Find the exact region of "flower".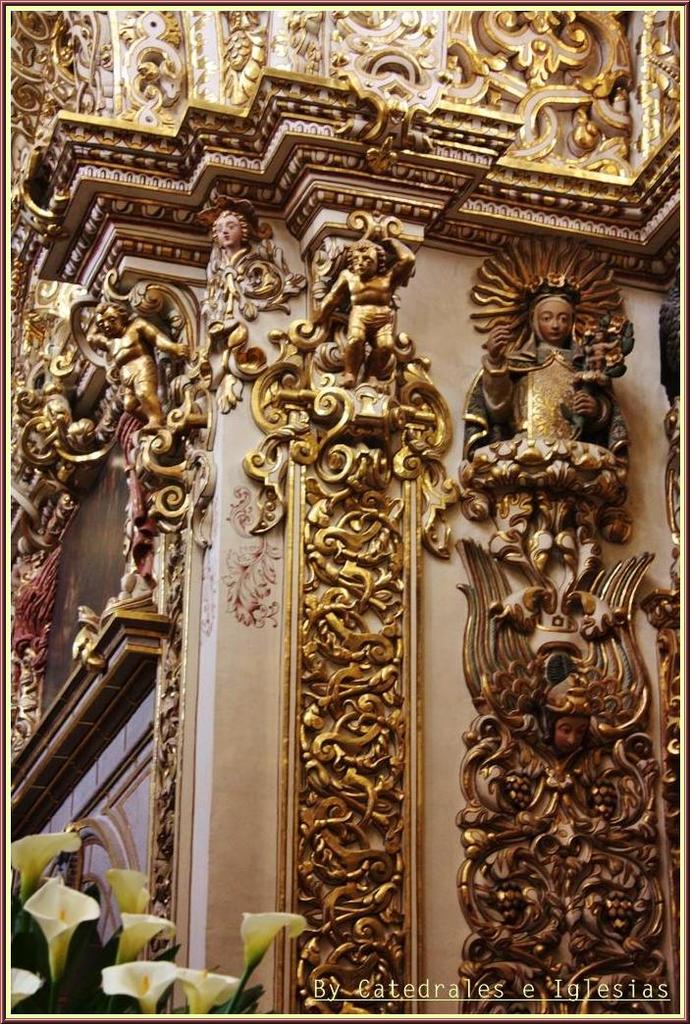
Exact region: locate(17, 868, 97, 959).
